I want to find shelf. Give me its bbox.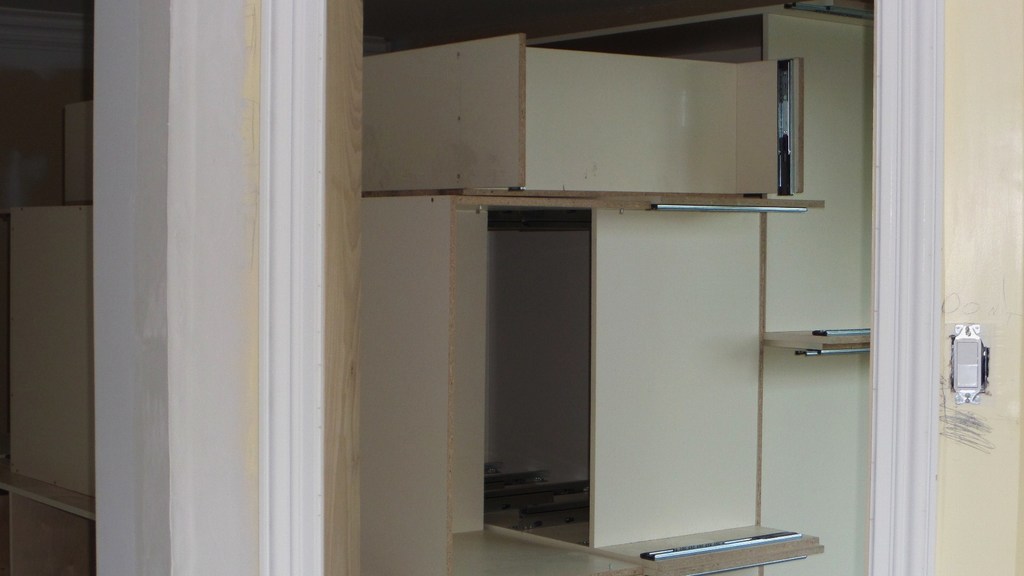
detection(259, 37, 957, 534).
